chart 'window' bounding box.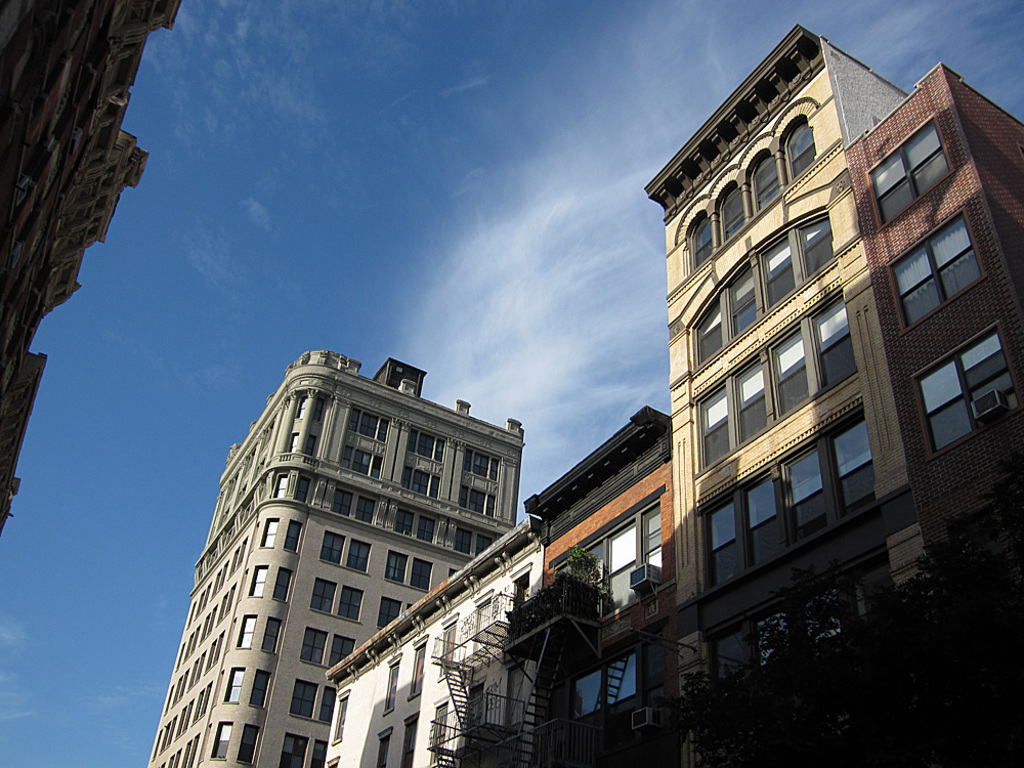
Charted: region(737, 357, 768, 441).
